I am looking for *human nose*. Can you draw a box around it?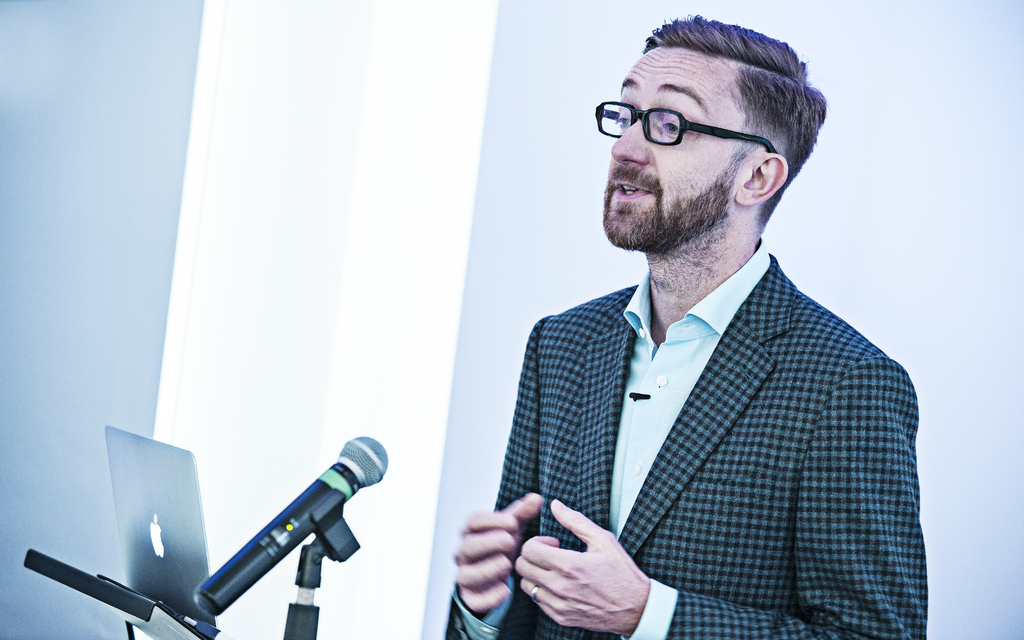
Sure, the bounding box is 605 116 650 166.
